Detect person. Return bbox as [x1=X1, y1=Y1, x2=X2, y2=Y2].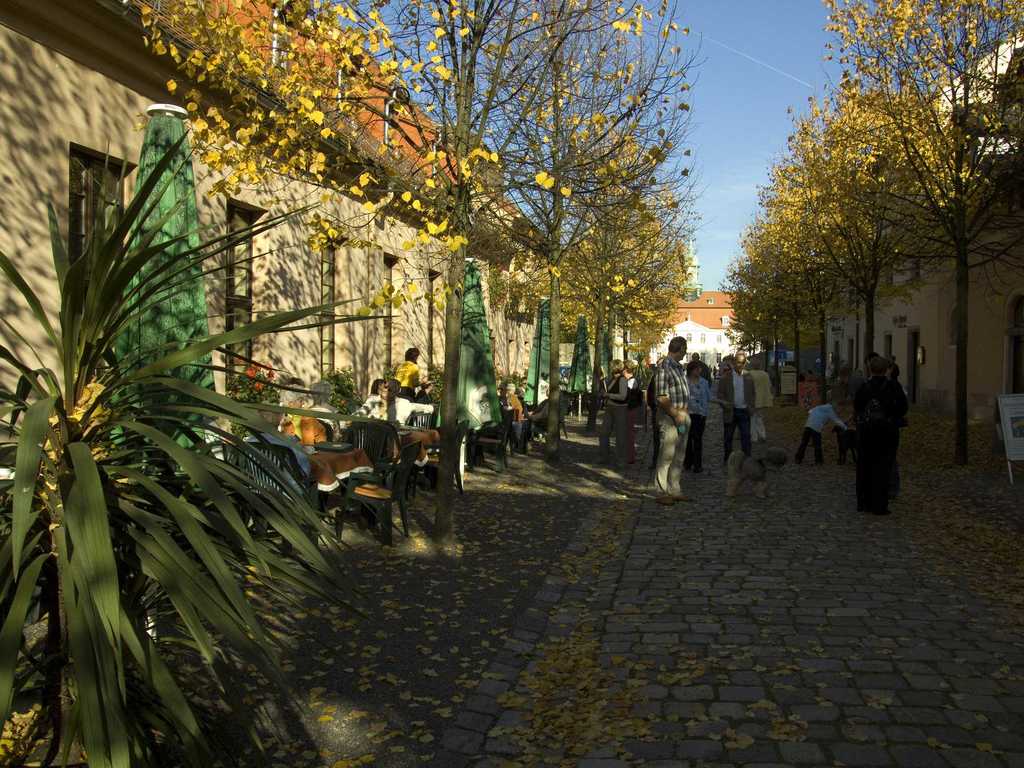
[x1=802, y1=368, x2=819, y2=421].
